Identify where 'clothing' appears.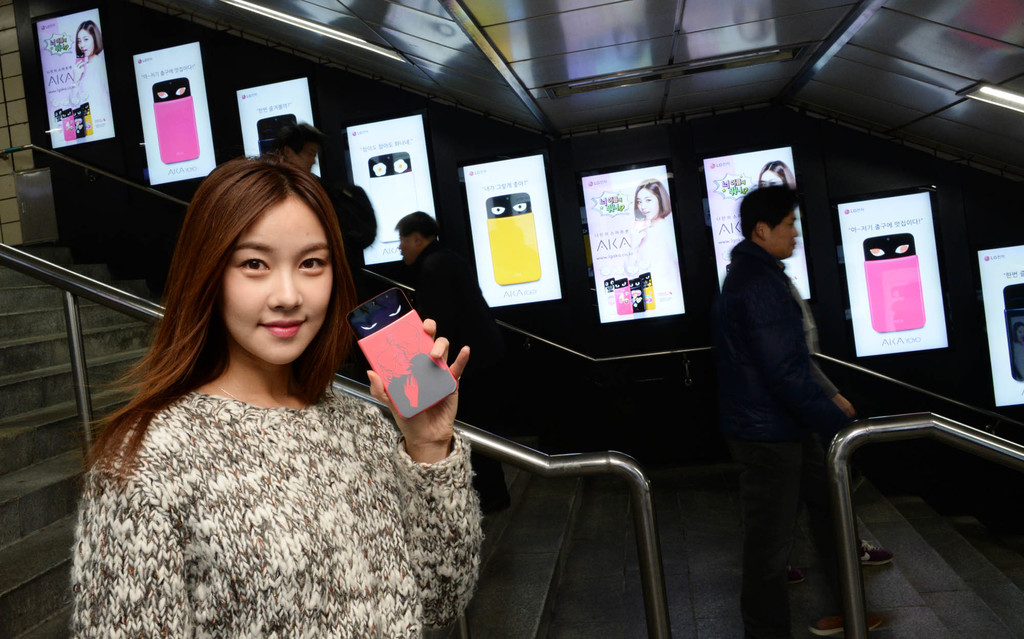
Appears at Rect(416, 233, 513, 516).
